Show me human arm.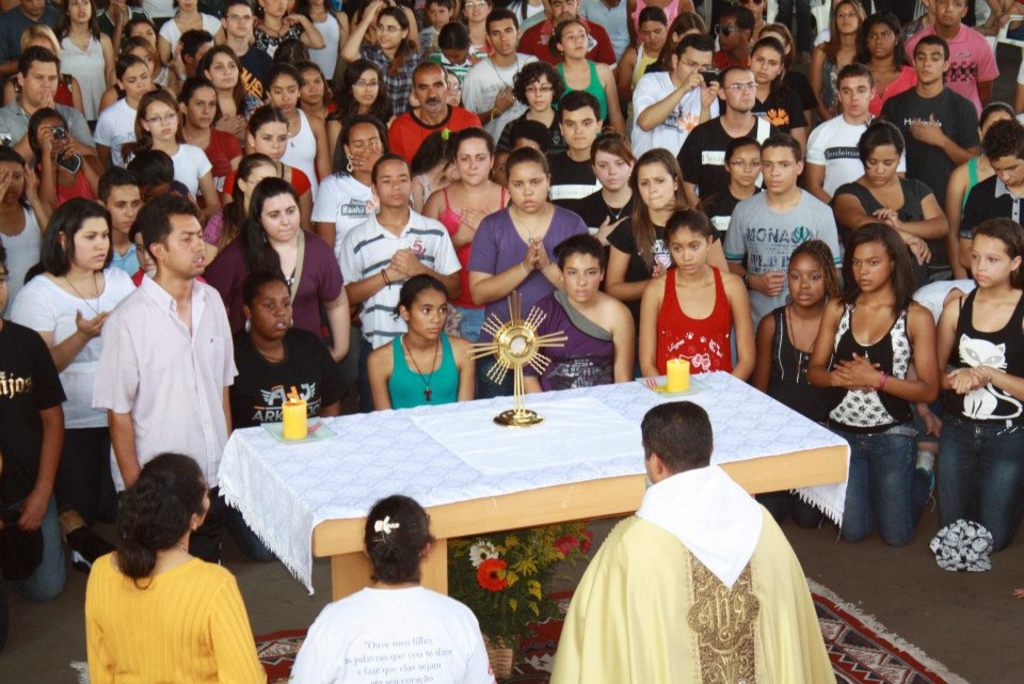
human arm is here: select_region(245, 124, 254, 154).
